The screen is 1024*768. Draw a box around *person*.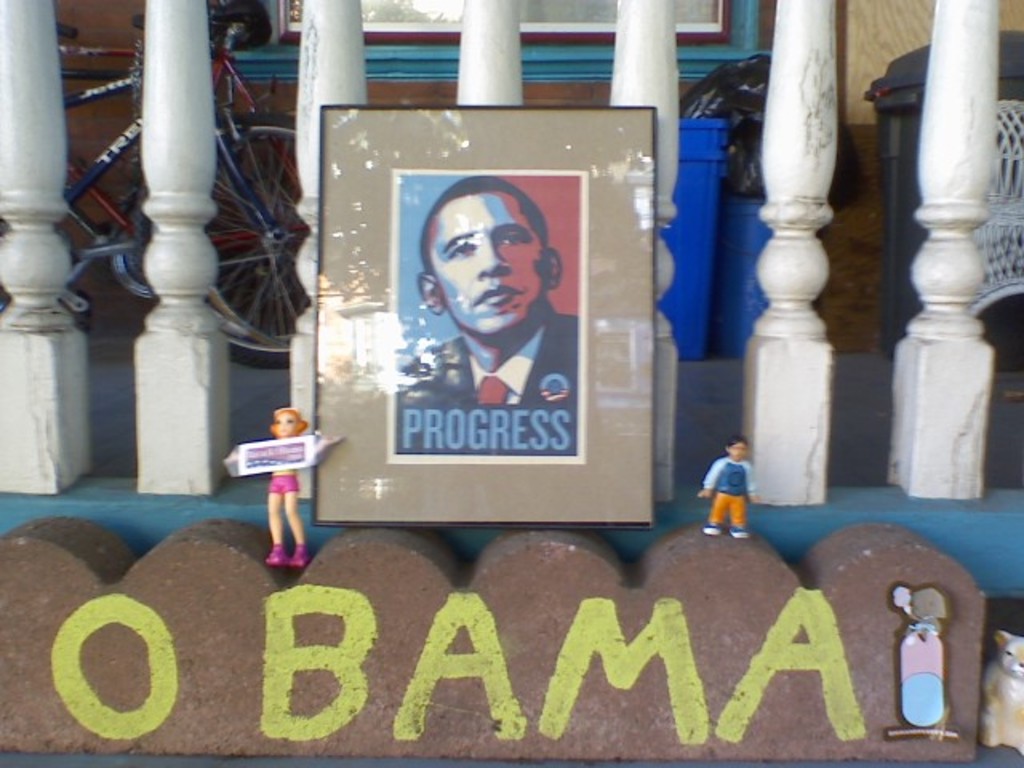
bbox=(392, 173, 582, 454).
